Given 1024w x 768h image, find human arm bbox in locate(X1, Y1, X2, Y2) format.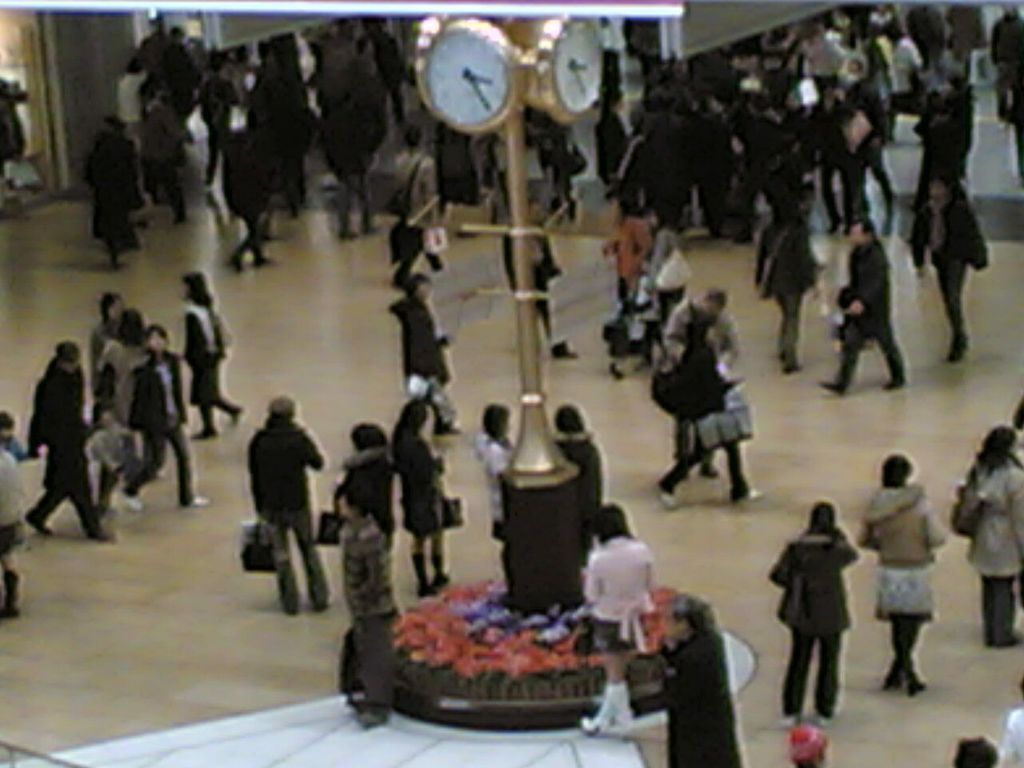
locate(846, 246, 888, 316).
